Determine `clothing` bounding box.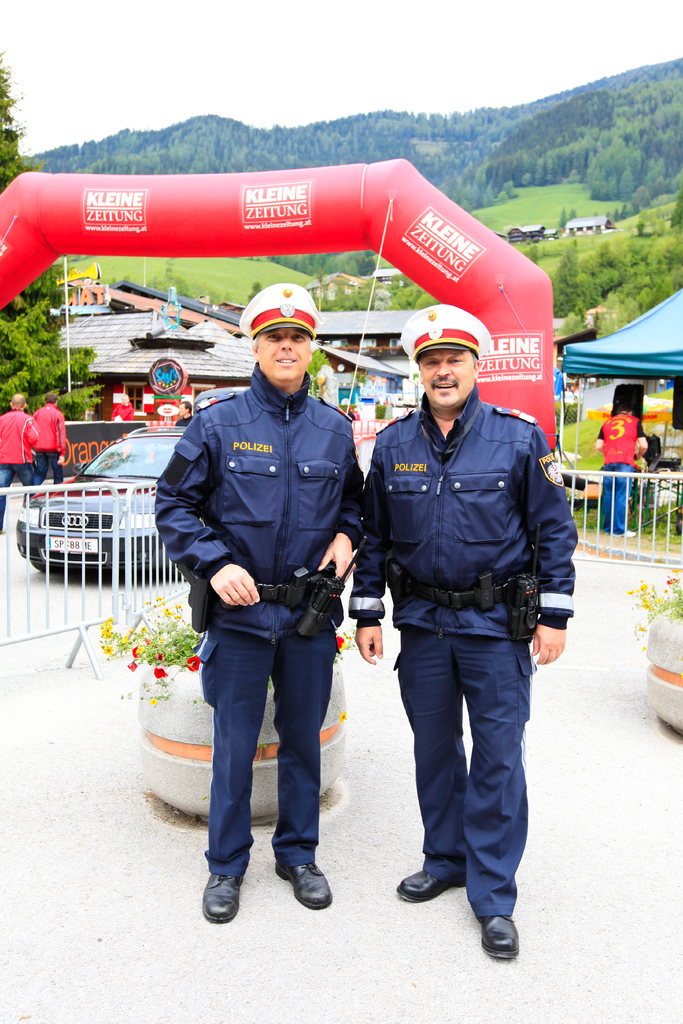
Determined: <box>174,412,193,433</box>.
